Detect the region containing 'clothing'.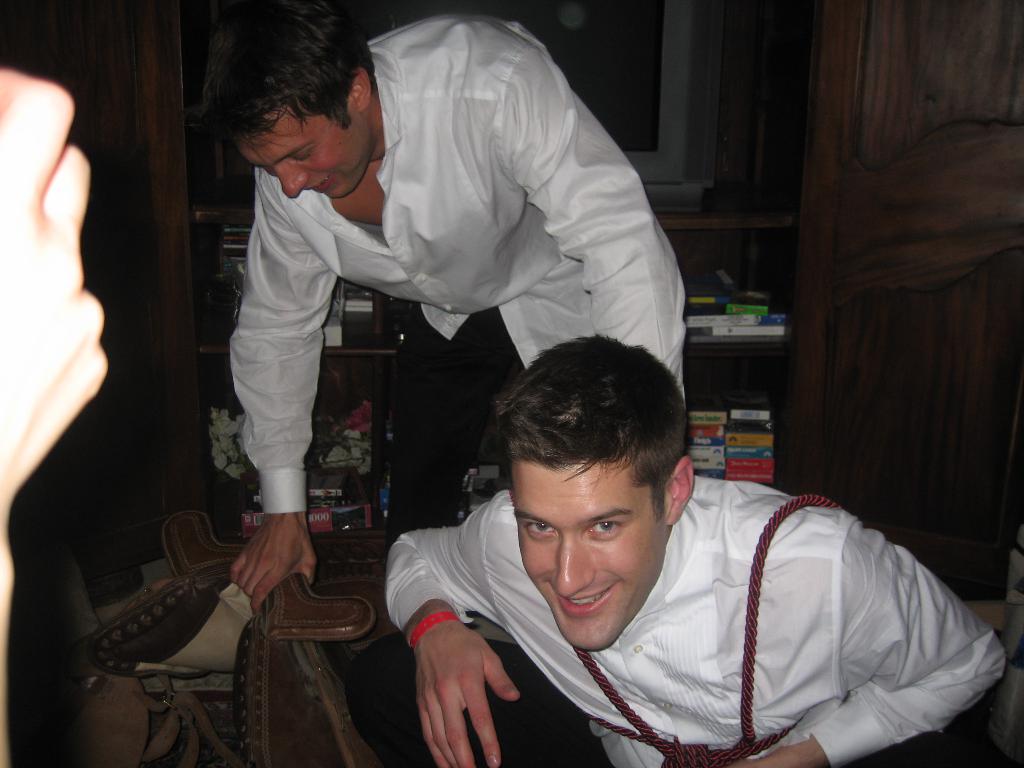
l=220, t=18, r=687, b=520.
